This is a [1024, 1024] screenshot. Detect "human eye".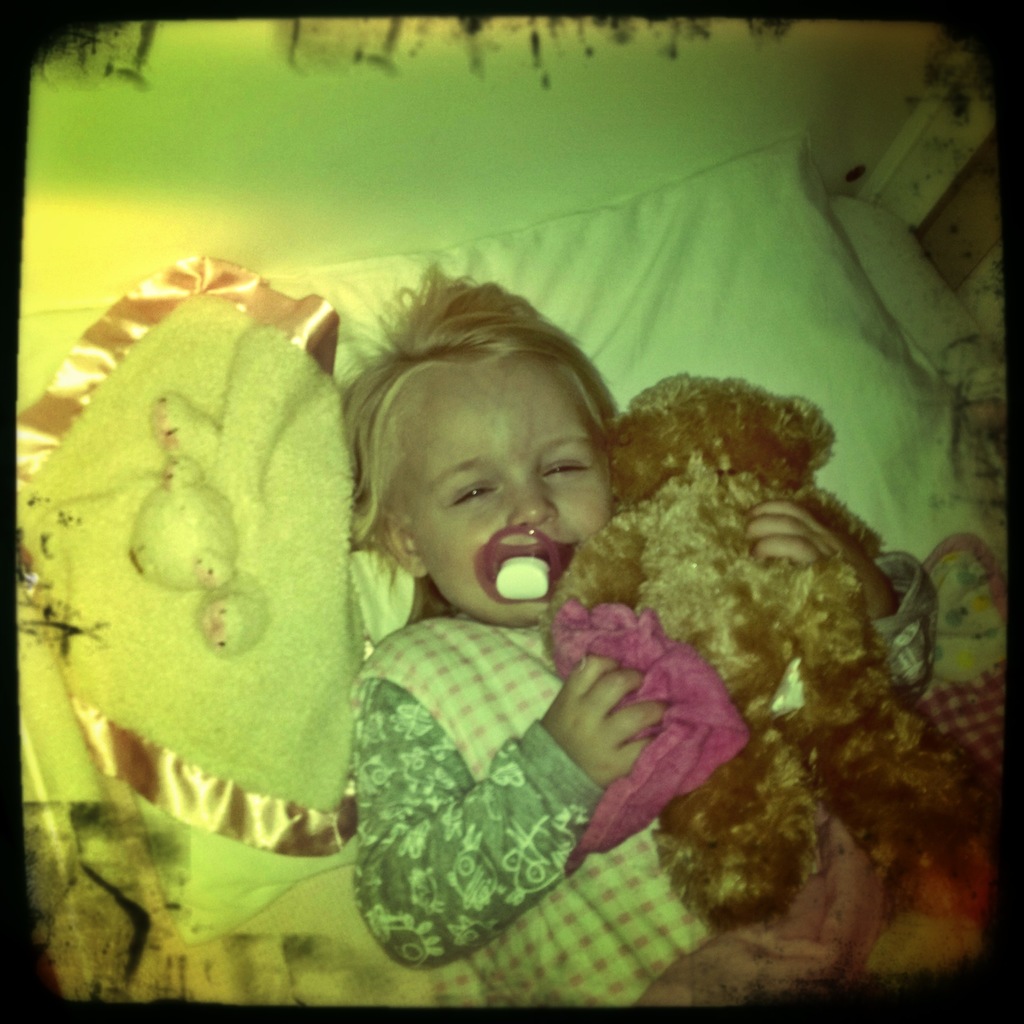
select_region(538, 455, 590, 480).
